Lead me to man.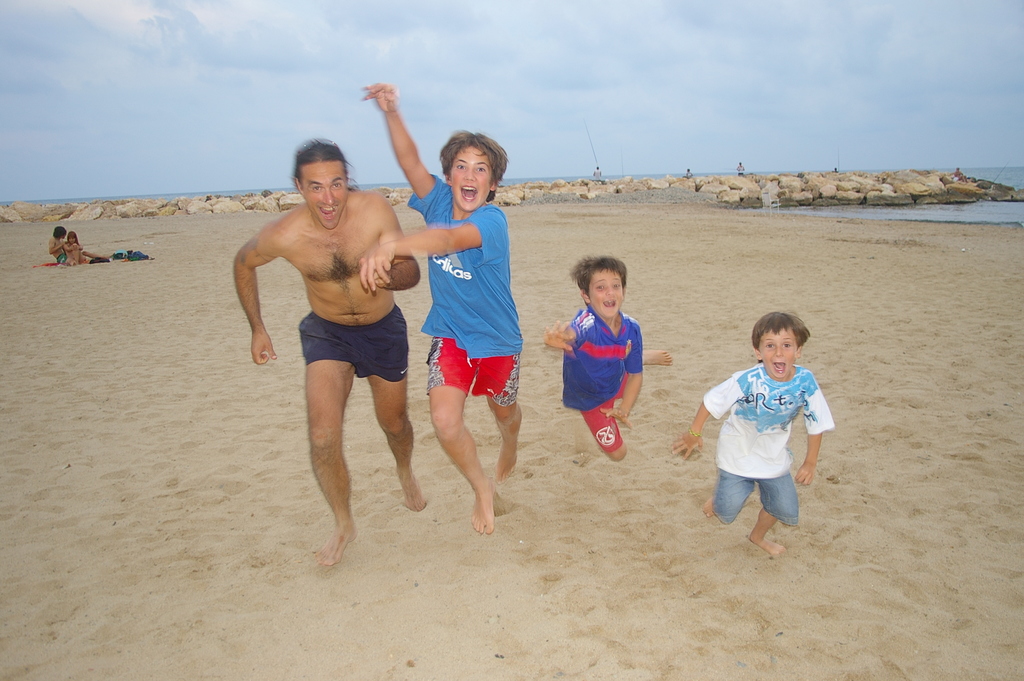
Lead to [left=232, top=127, right=451, bottom=568].
